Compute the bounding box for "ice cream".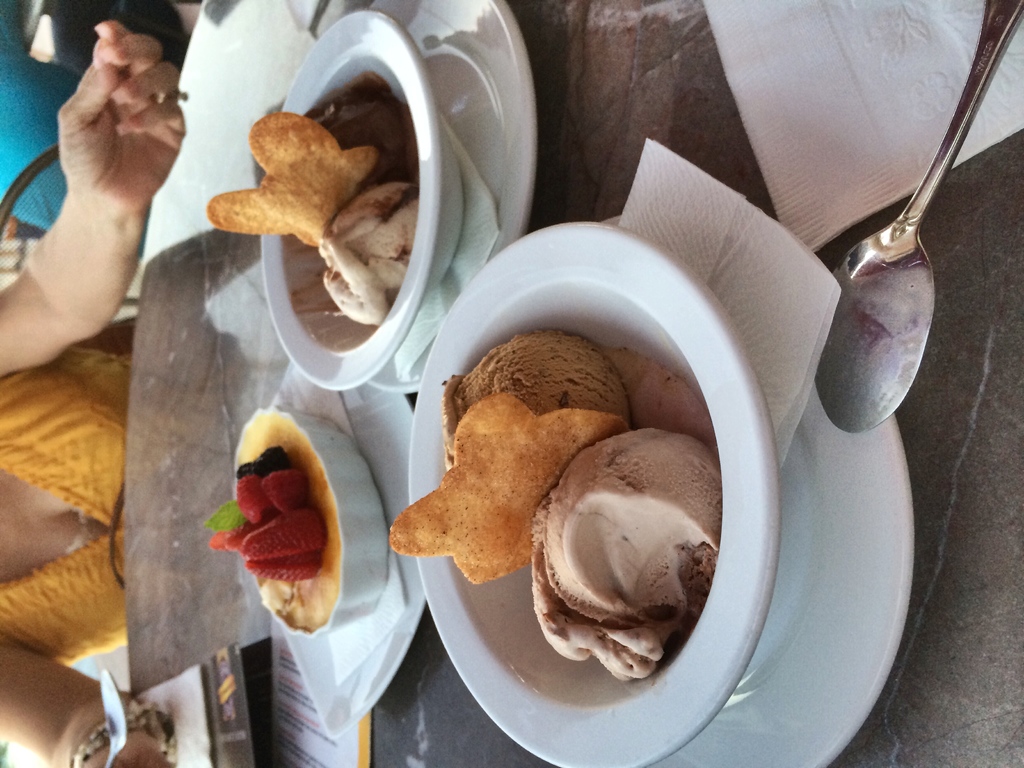
BBox(525, 460, 713, 682).
